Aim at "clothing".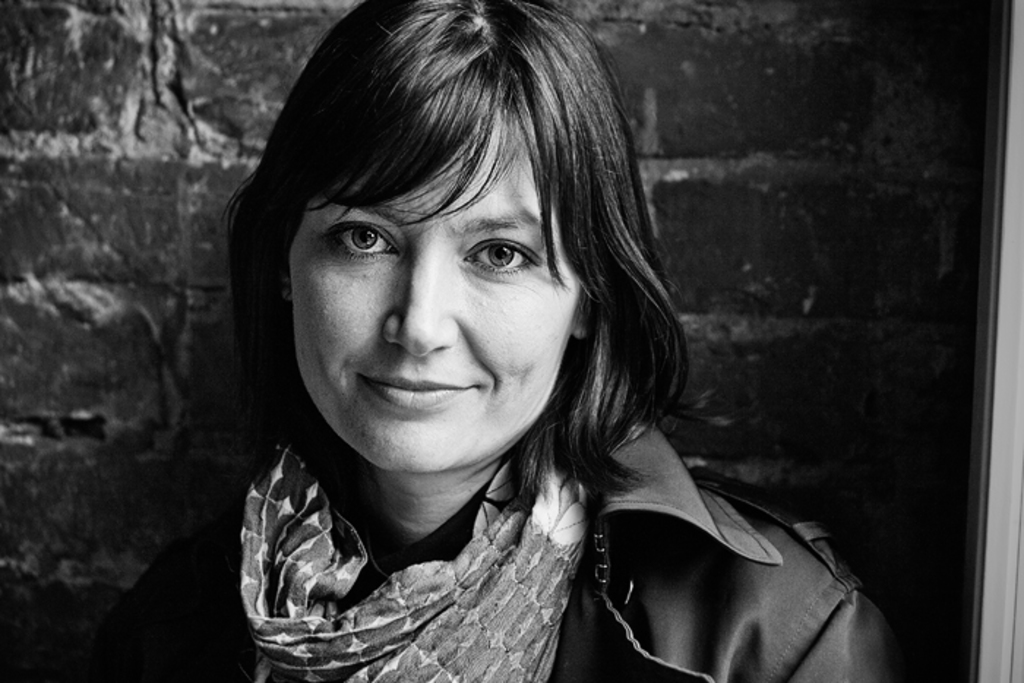
Aimed at bbox=(83, 407, 916, 682).
